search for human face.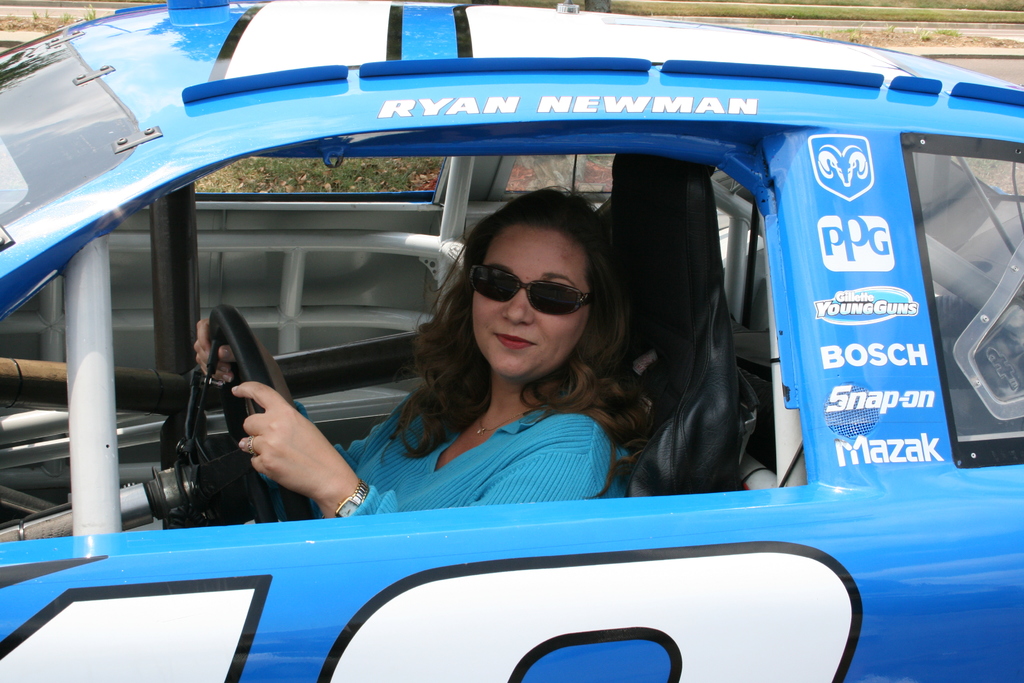
Found at 473,224,592,374.
